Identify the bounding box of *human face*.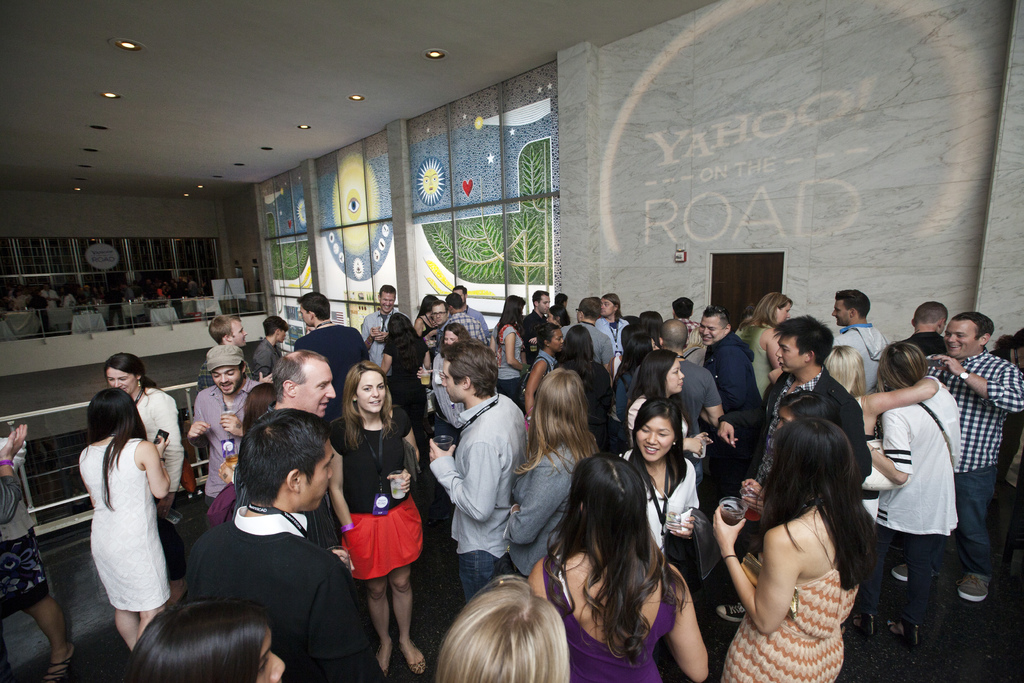
[x1=636, y1=416, x2=674, y2=463].
